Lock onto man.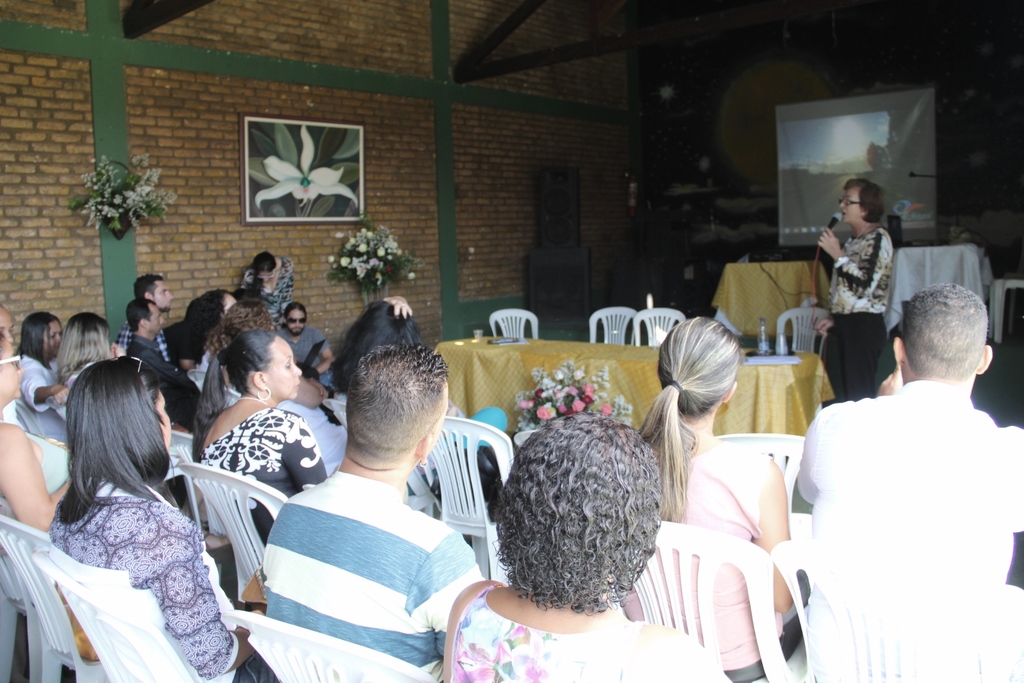
Locked: box=[252, 340, 483, 682].
